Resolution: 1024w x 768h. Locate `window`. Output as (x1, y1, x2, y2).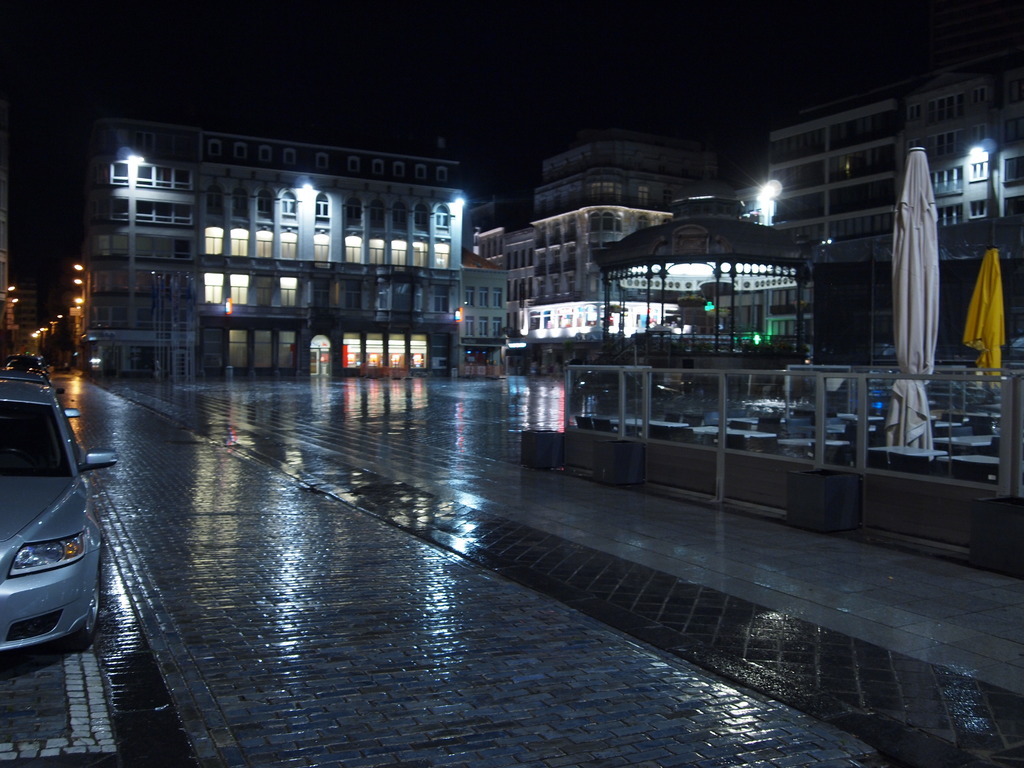
(568, 248, 576, 268).
